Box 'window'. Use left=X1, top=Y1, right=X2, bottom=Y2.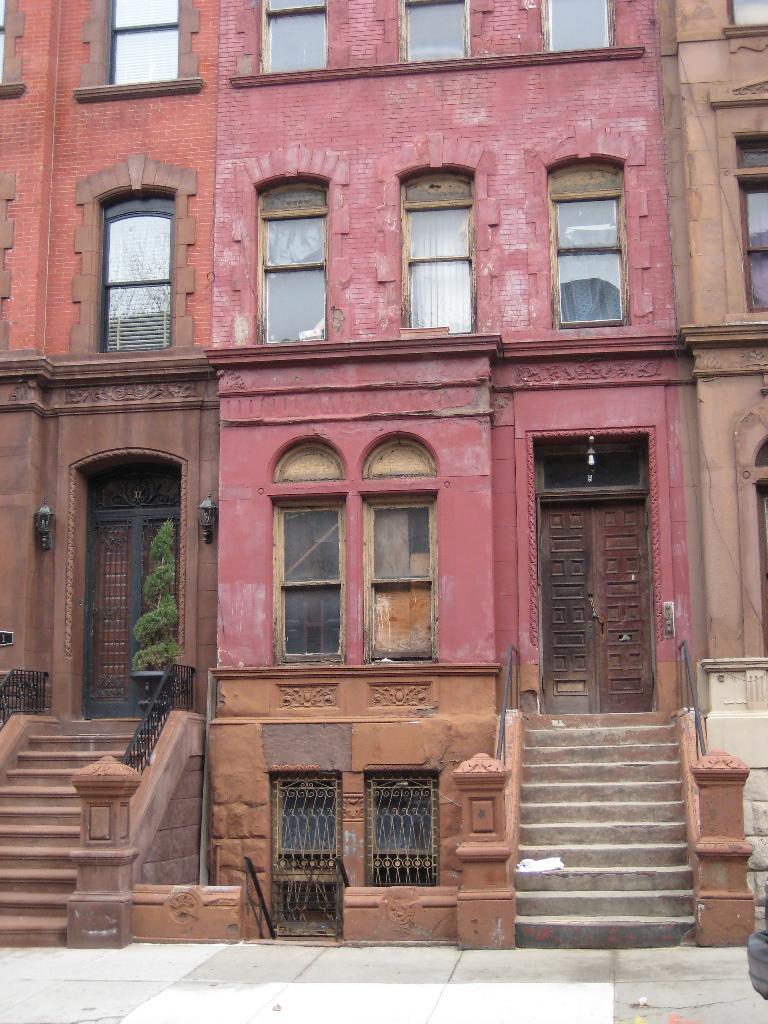
left=541, top=0, right=612, bottom=52.
